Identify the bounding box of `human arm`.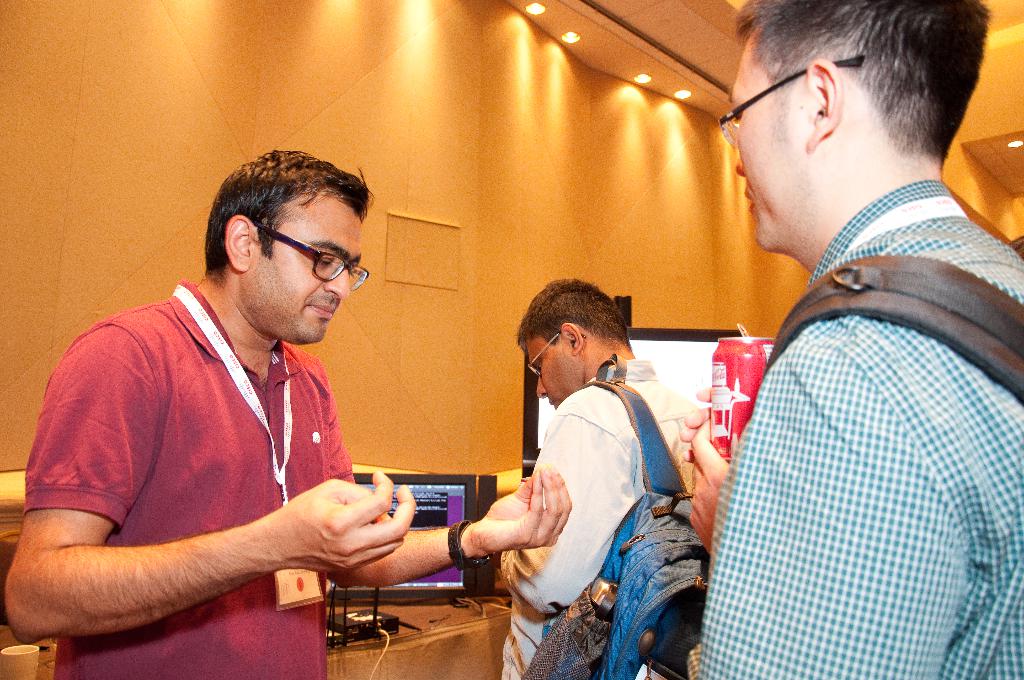
[left=689, top=353, right=965, bottom=679].
